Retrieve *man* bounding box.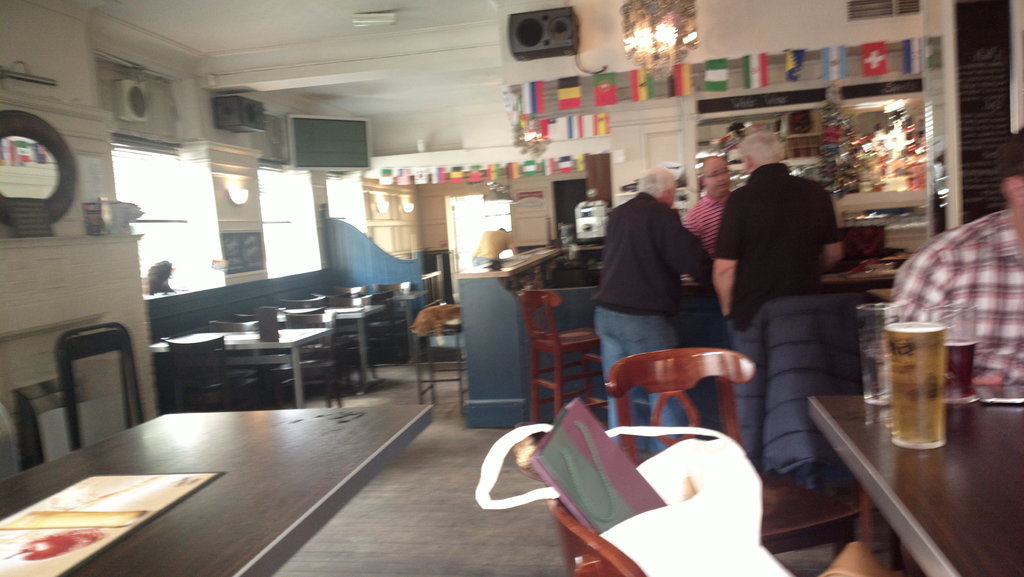
Bounding box: 702:124:860:346.
